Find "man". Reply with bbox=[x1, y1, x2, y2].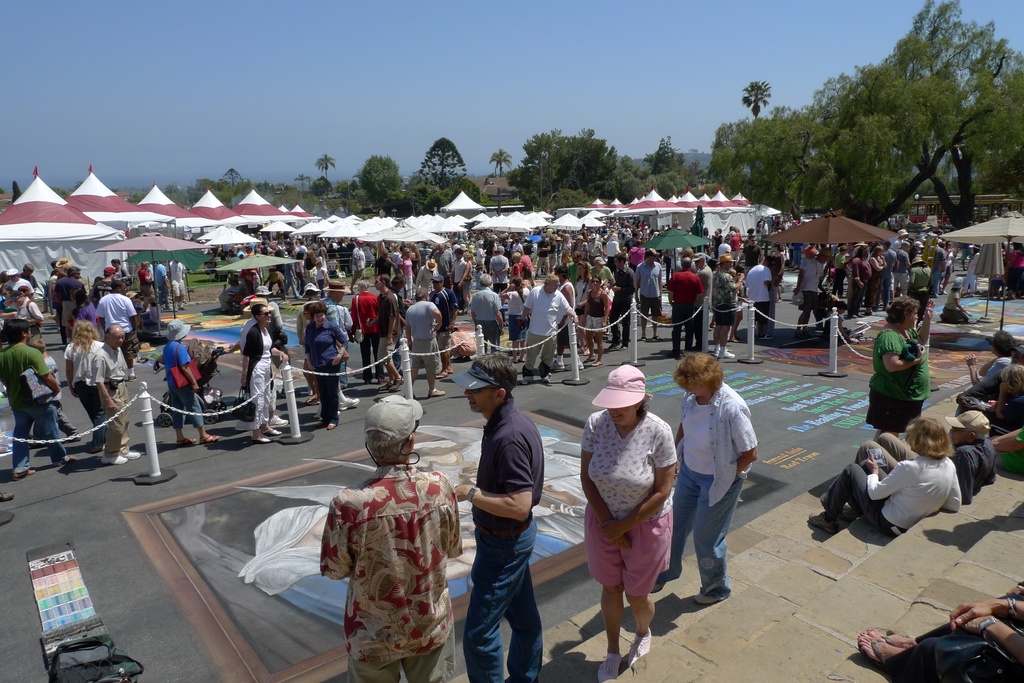
bbox=[201, 238, 209, 255].
